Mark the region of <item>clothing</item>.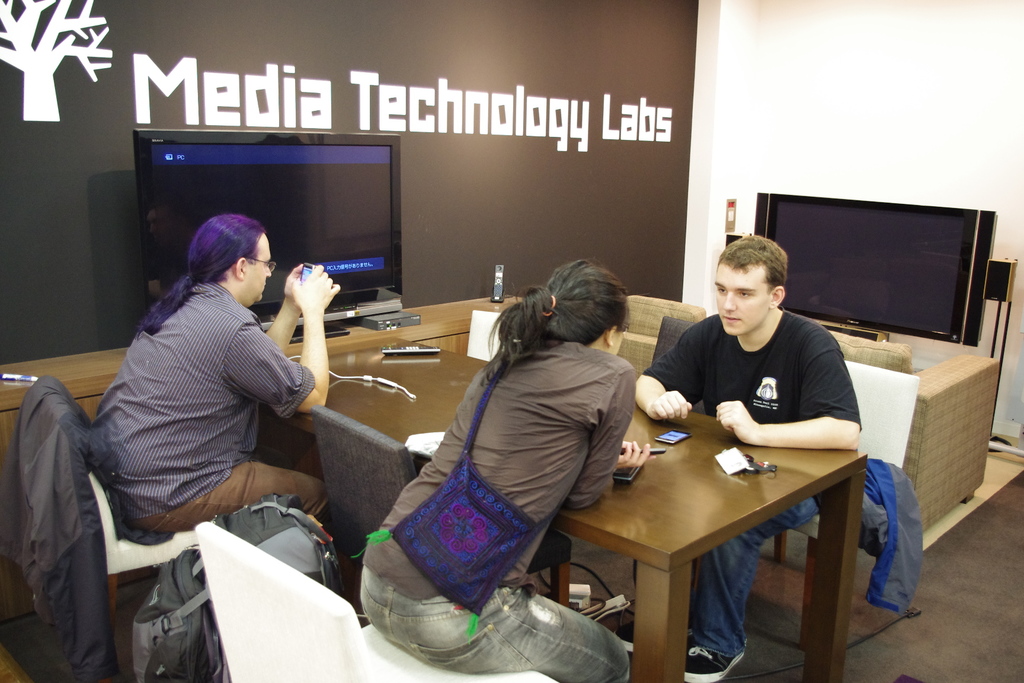
Region: BBox(639, 310, 858, 663).
